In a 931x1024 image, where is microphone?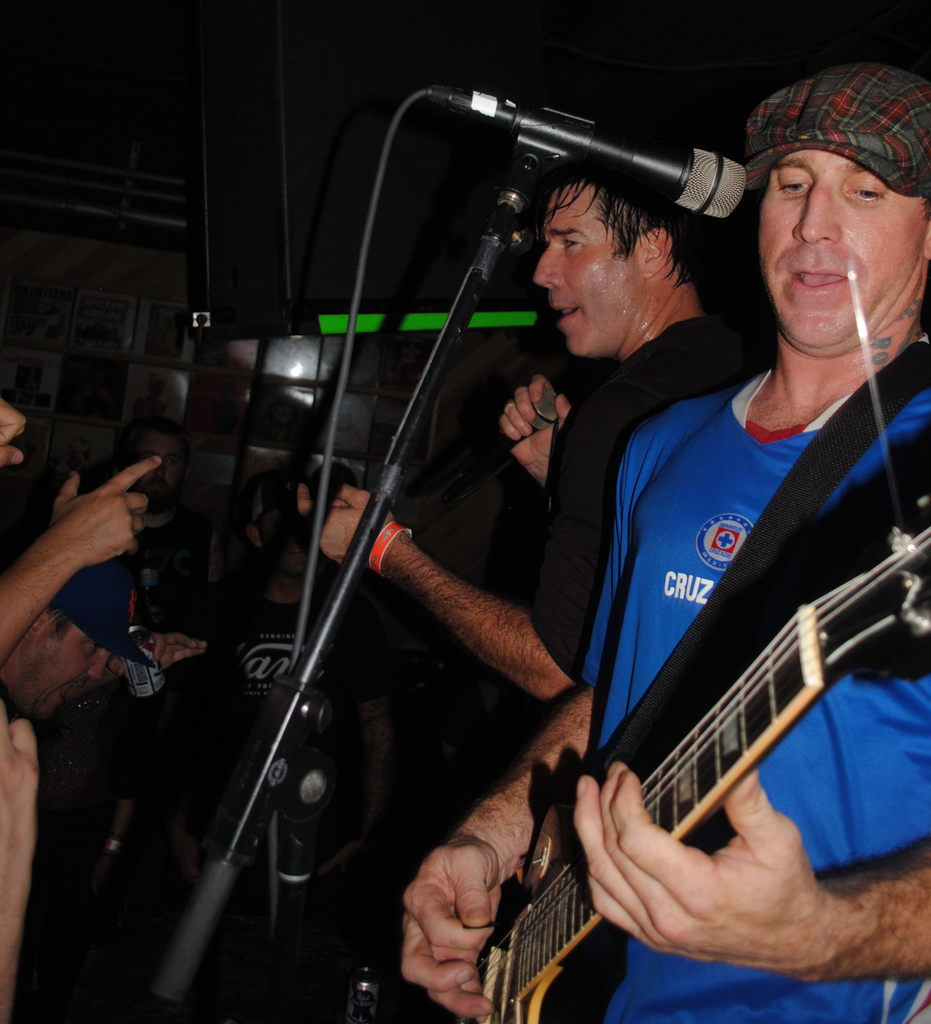
(left=419, top=81, right=747, bottom=218).
